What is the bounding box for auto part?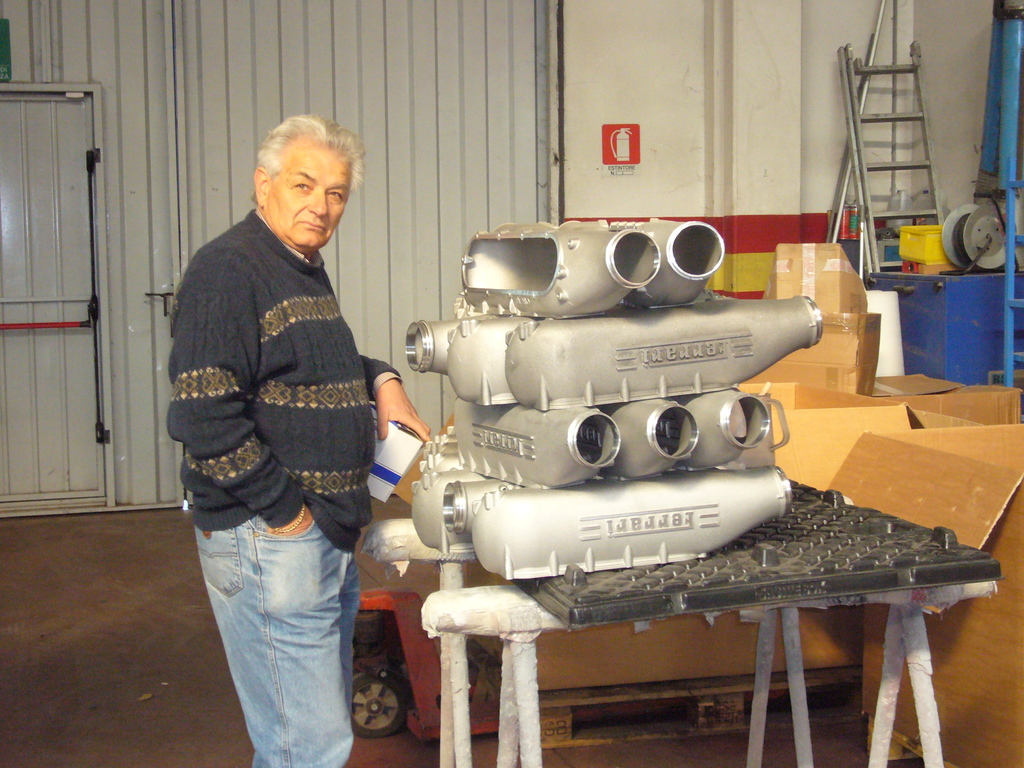
(410, 466, 496, 549).
